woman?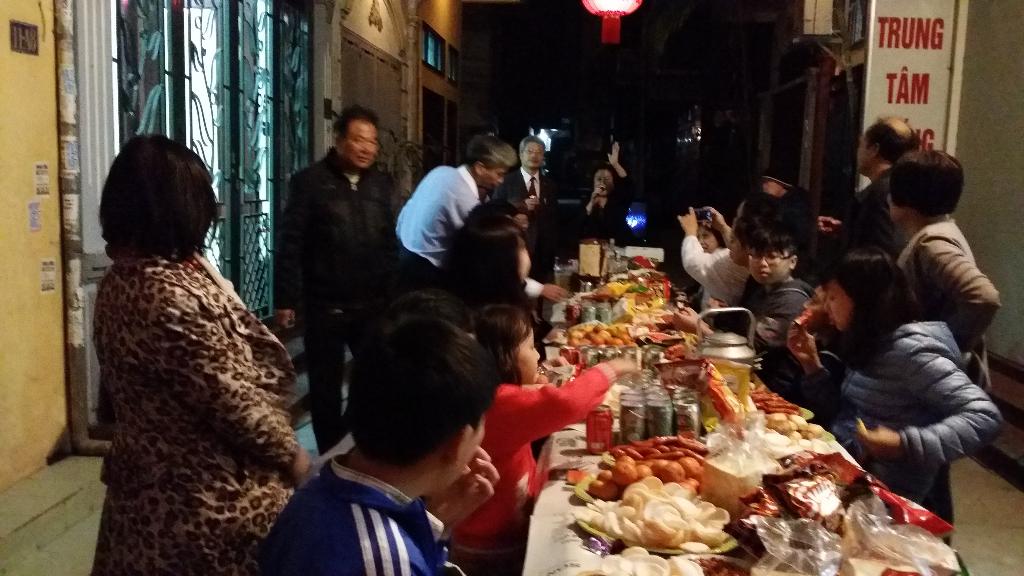
BBox(782, 247, 995, 544)
